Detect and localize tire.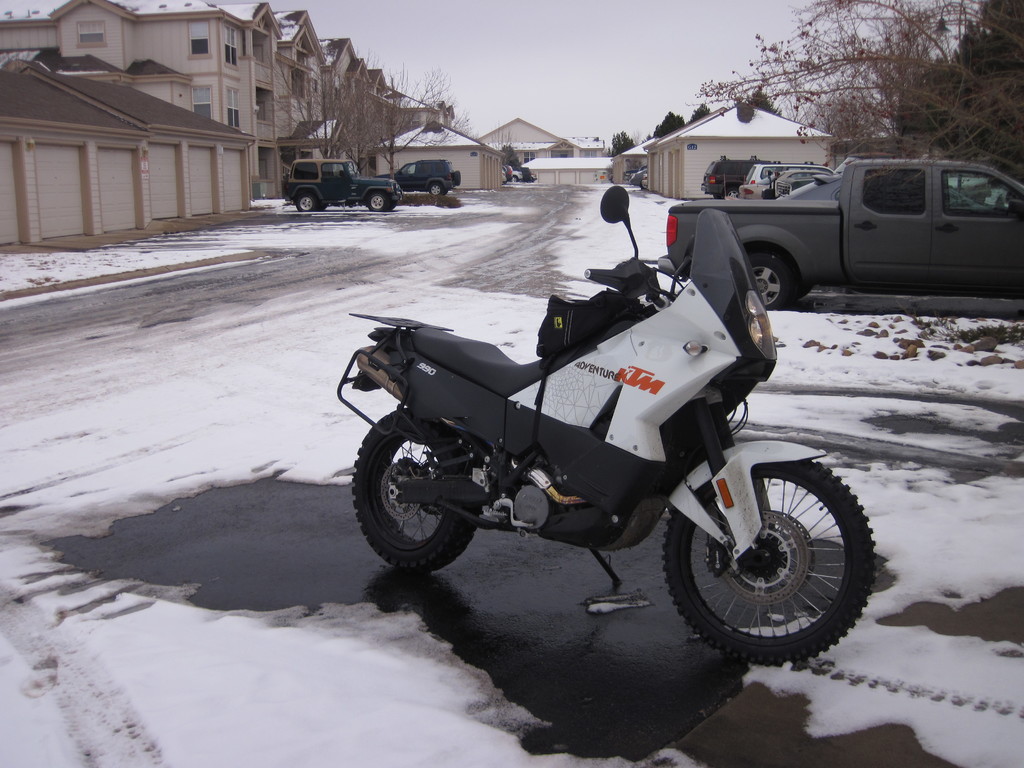
Localized at <bbox>724, 186, 742, 197</bbox>.
